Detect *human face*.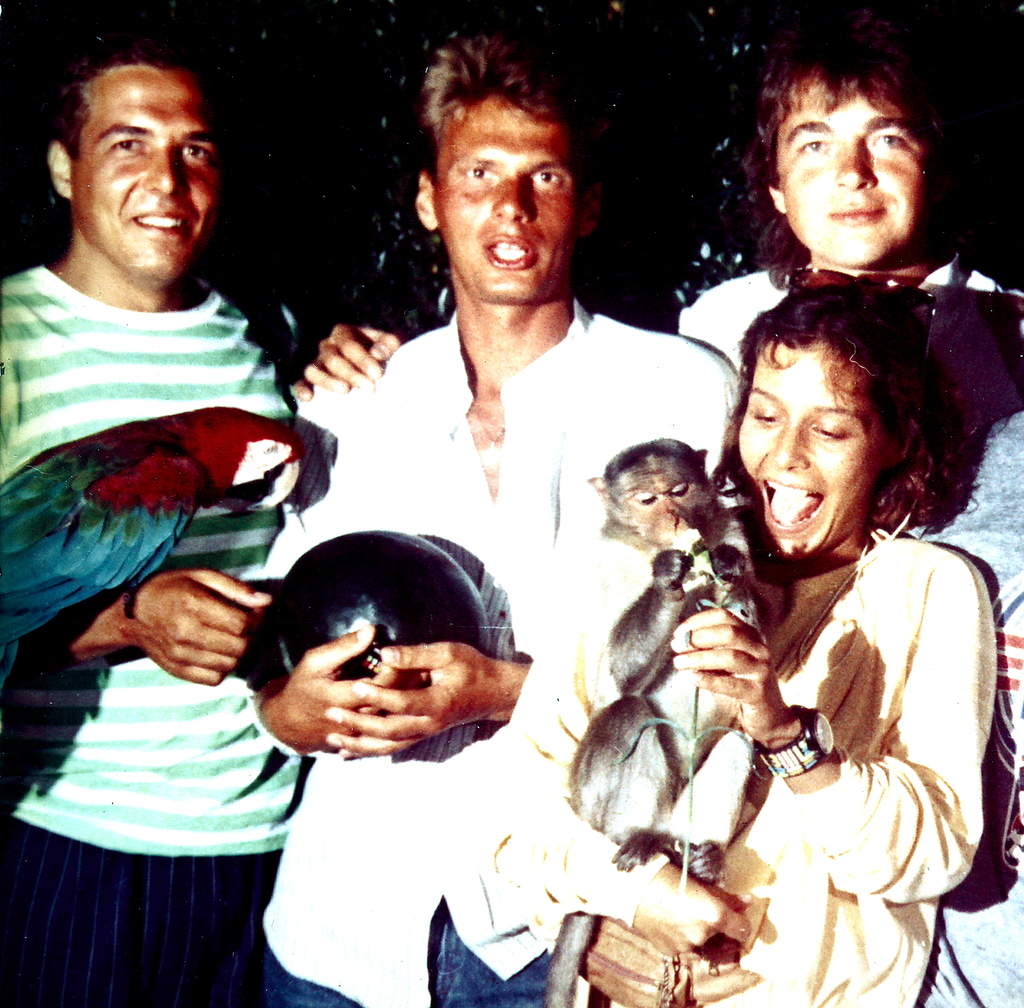
Detected at bbox(67, 60, 212, 285).
